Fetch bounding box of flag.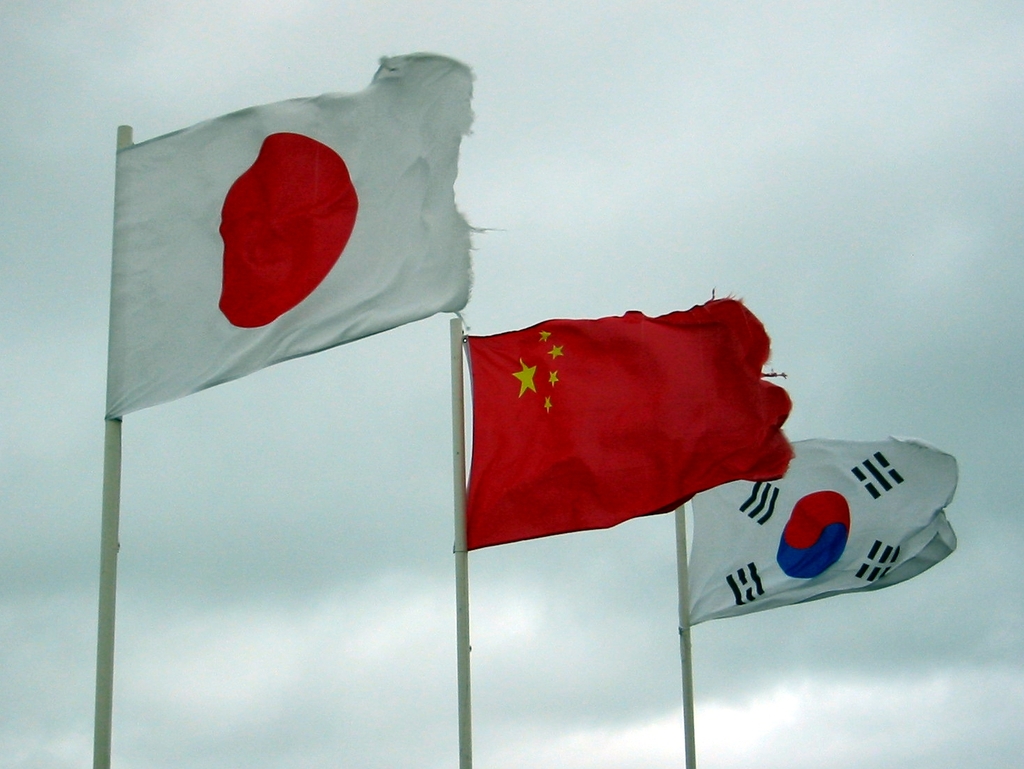
Bbox: crop(109, 57, 457, 449).
